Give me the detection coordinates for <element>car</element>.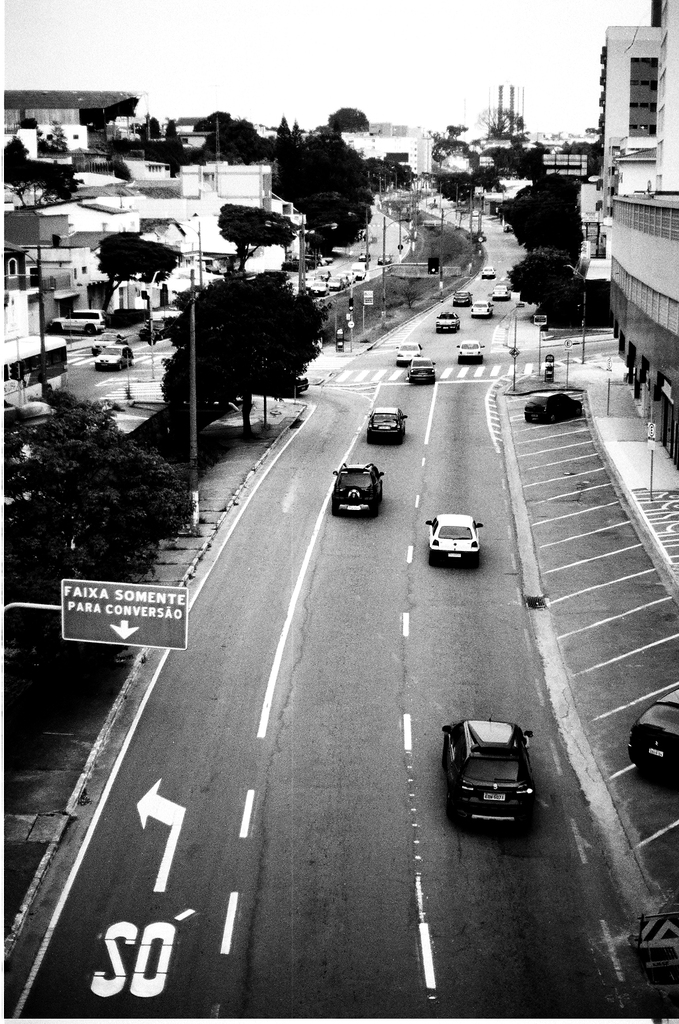
{"x1": 375, "y1": 249, "x2": 393, "y2": 263}.
